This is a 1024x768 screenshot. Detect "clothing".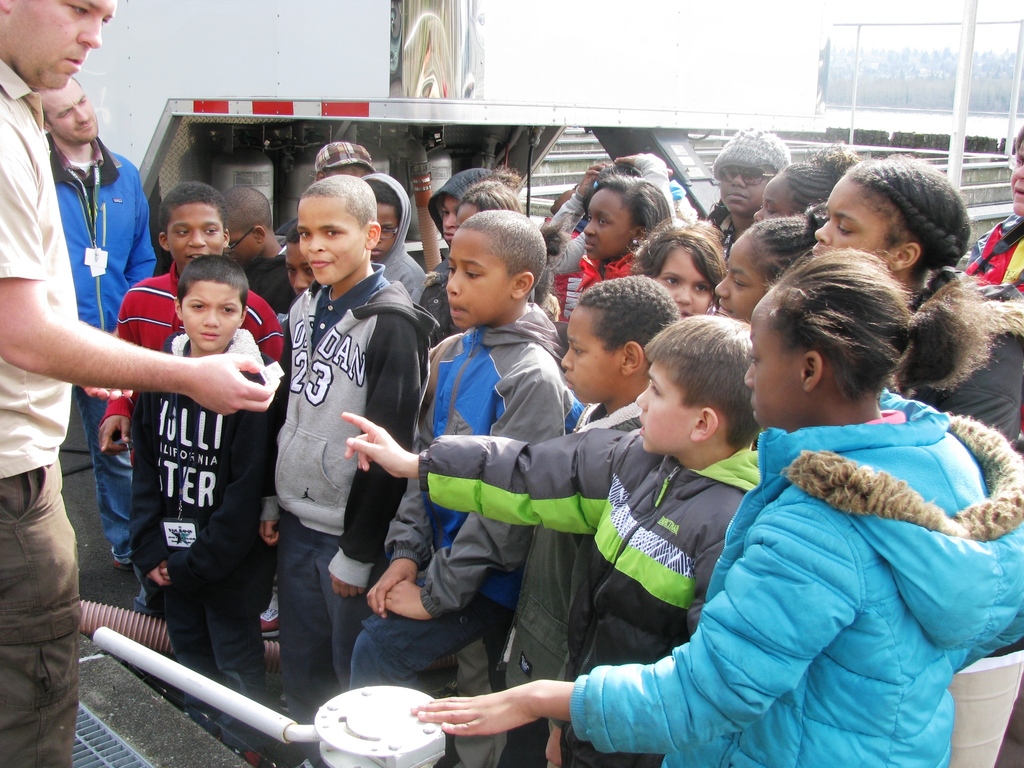
bbox=(0, 61, 79, 767).
